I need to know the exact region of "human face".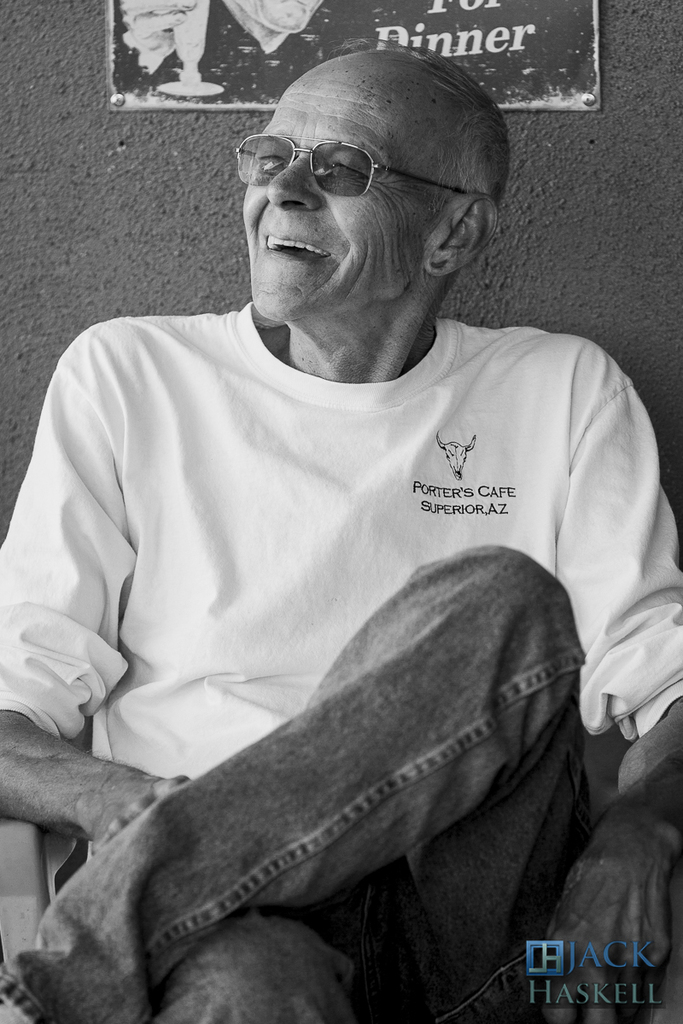
Region: (left=238, top=64, right=437, bottom=323).
